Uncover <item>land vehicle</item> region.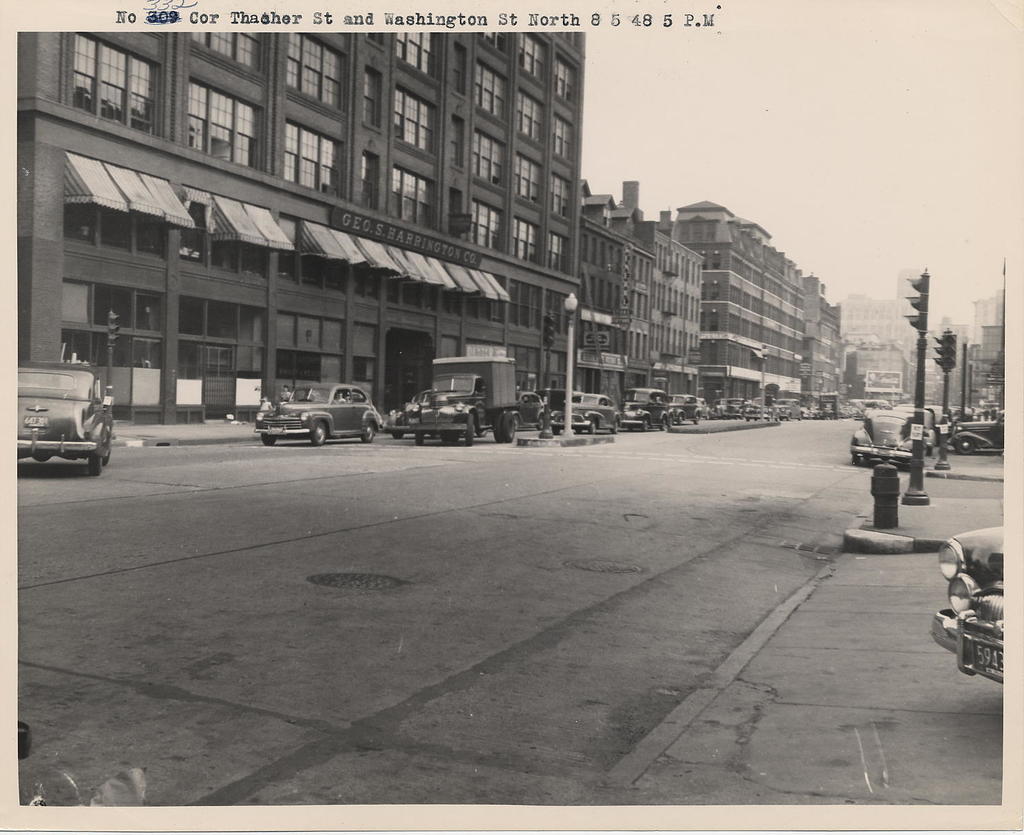
Uncovered: region(930, 523, 1003, 684).
